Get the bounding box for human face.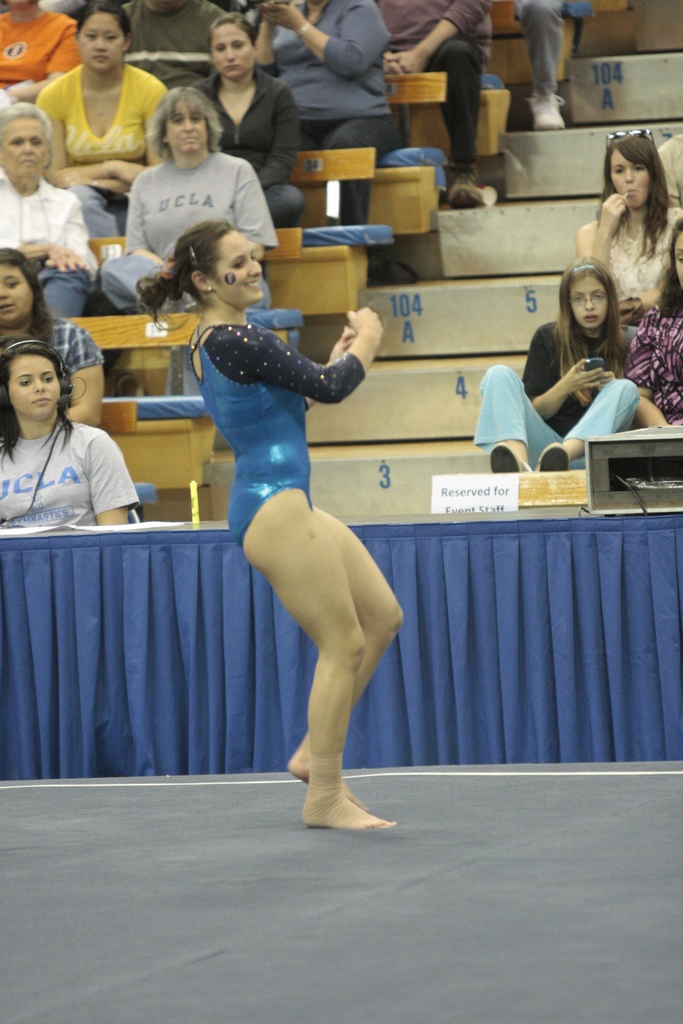
Rect(212, 22, 256, 84).
